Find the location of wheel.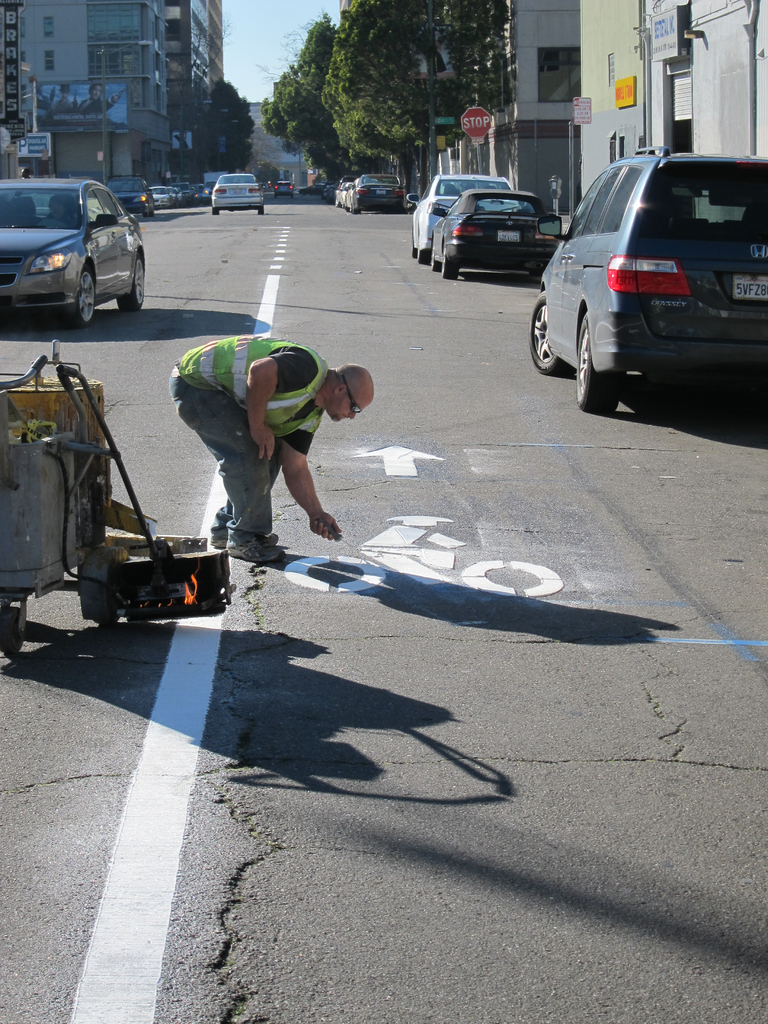
Location: detection(442, 247, 457, 279).
